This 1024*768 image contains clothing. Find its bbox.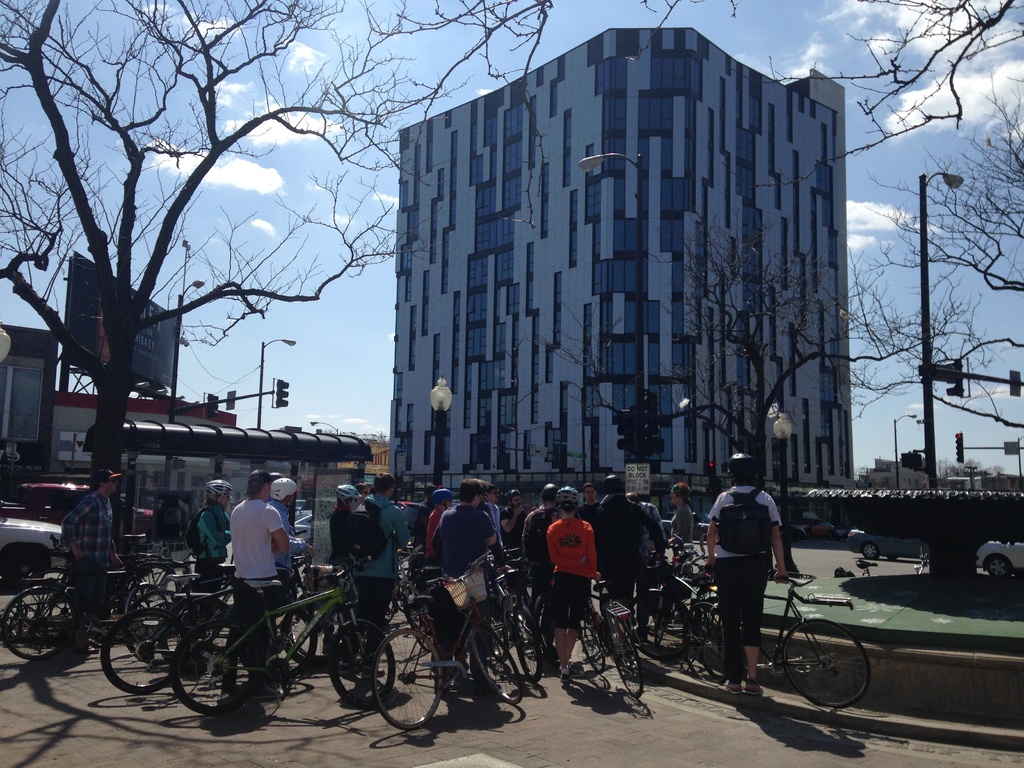
59/493/116/618.
